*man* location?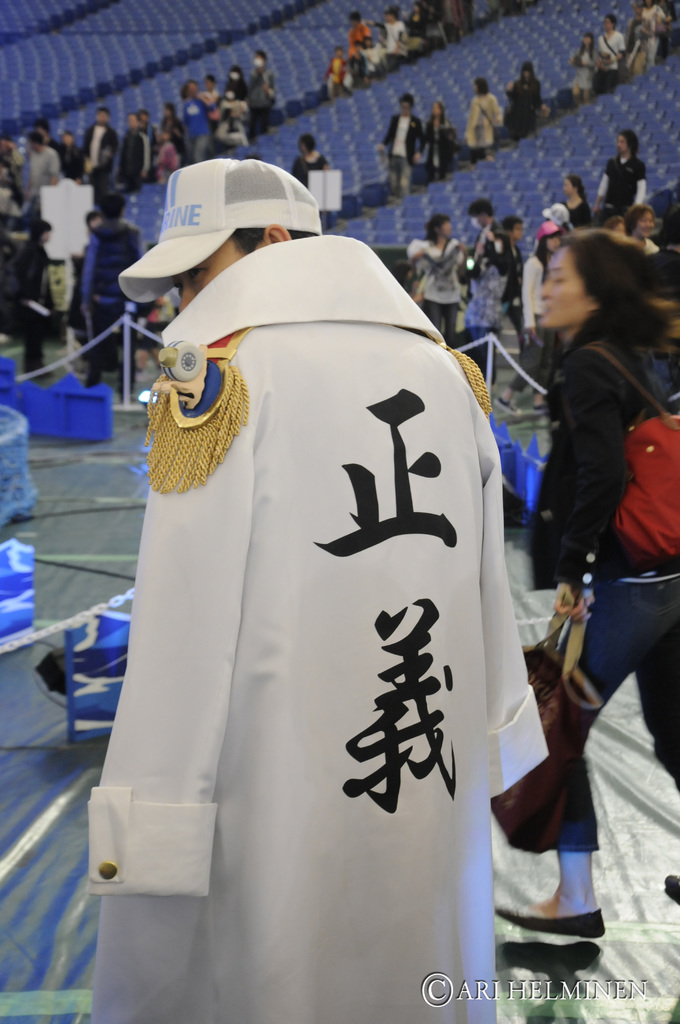
{"x1": 247, "y1": 49, "x2": 279, "y2": 140}
